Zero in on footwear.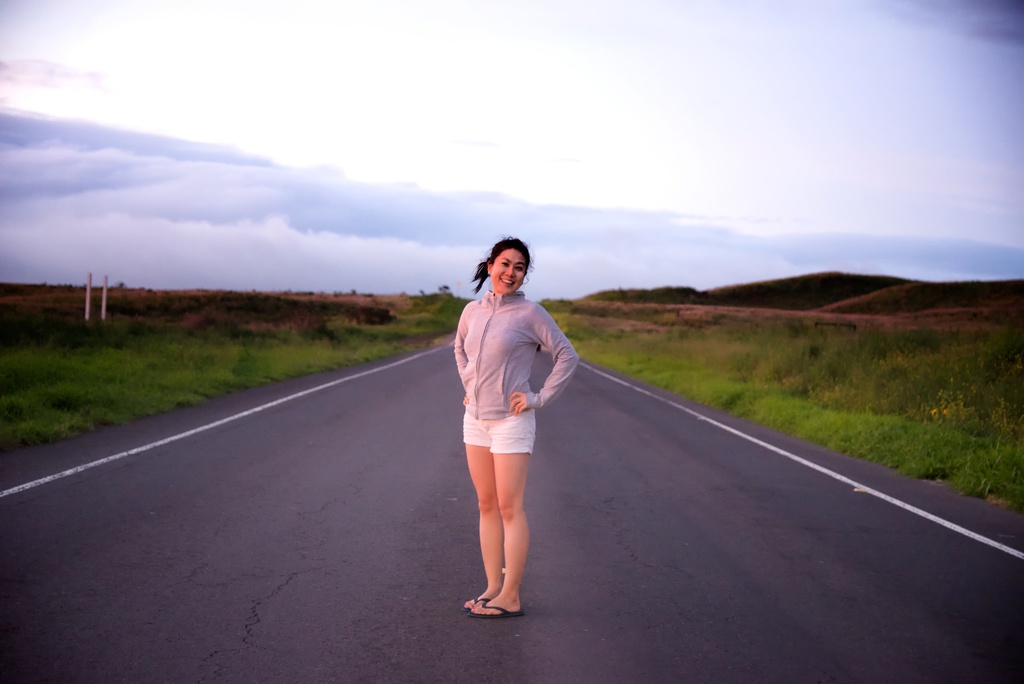
Zeroed in: 461, 592, 485, 612.
